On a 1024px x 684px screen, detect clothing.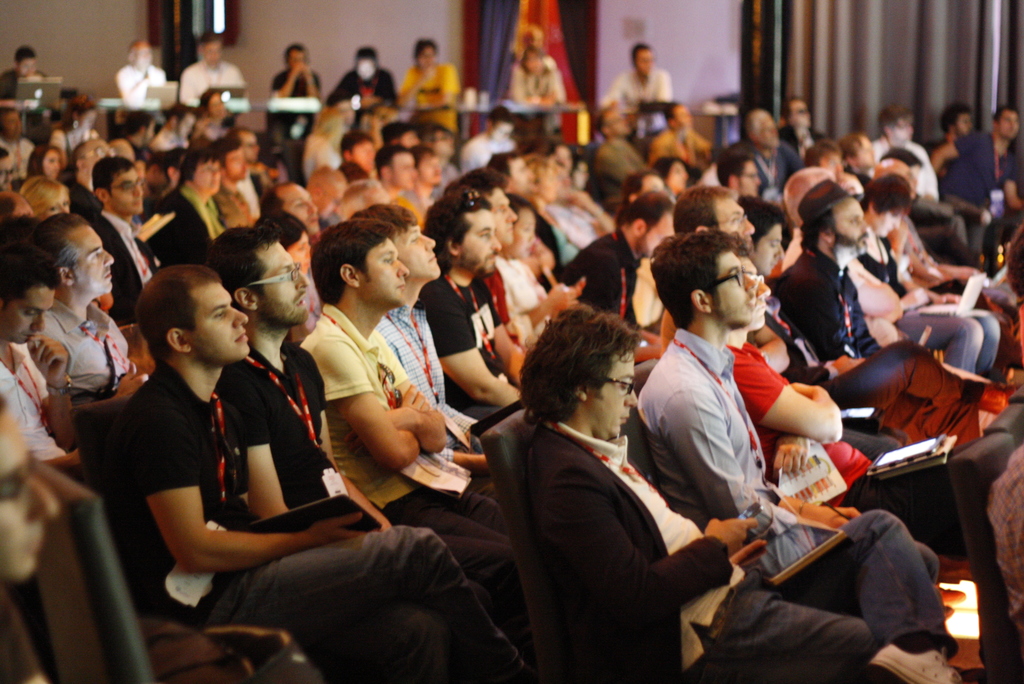
874:142:938:202.
